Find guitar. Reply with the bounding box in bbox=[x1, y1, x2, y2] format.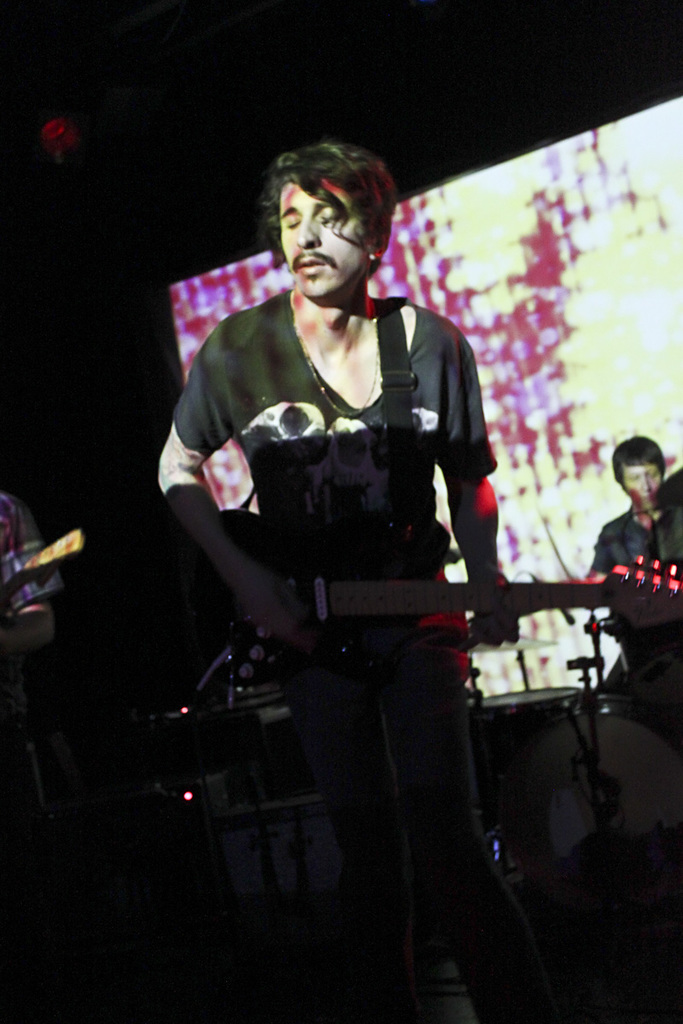
bbox=[178, 462, 654, 690].
